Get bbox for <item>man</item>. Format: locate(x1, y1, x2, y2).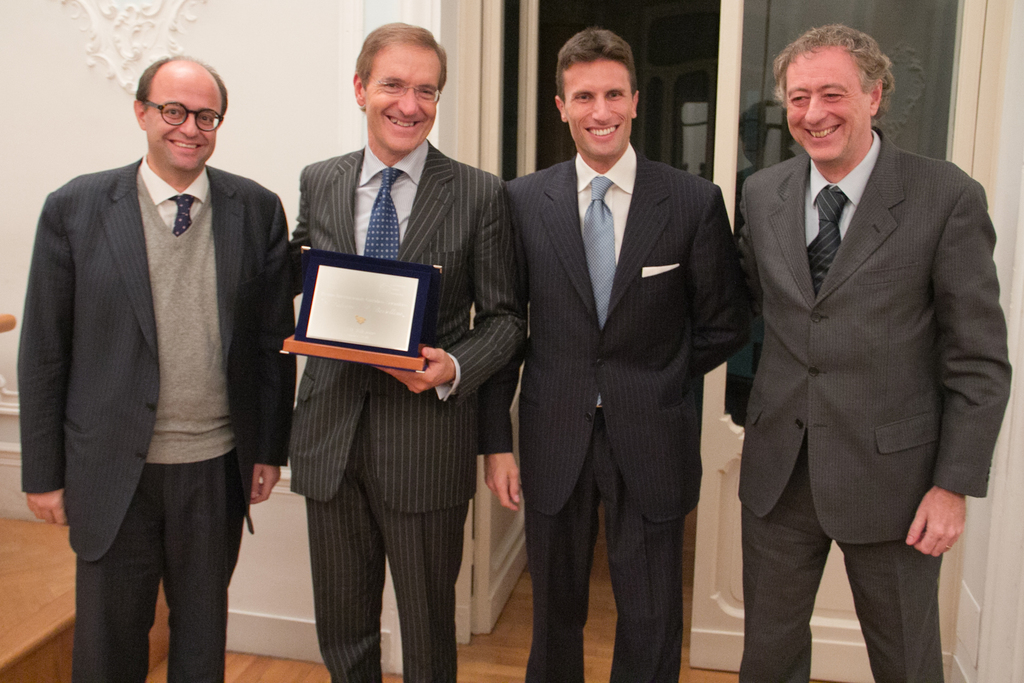
locate(472, 29, 750, 682).
